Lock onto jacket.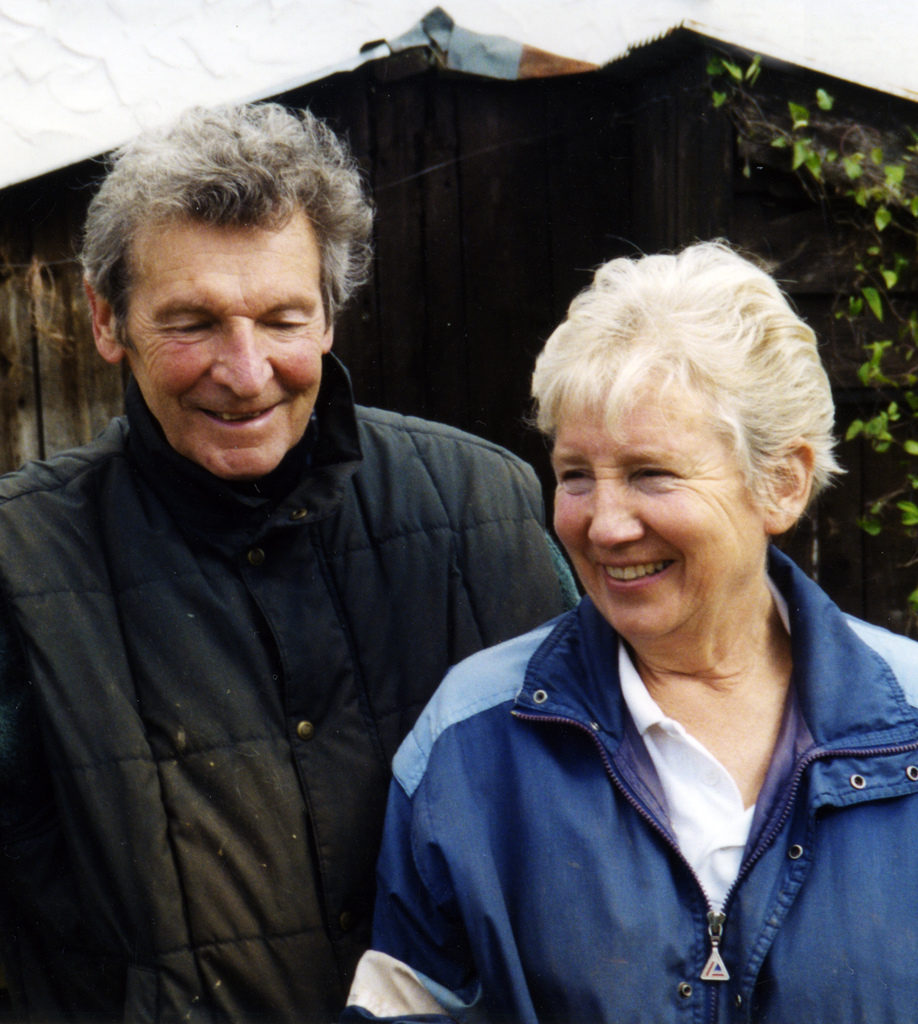
Locked: <box>346,475,906,1020</box>.
